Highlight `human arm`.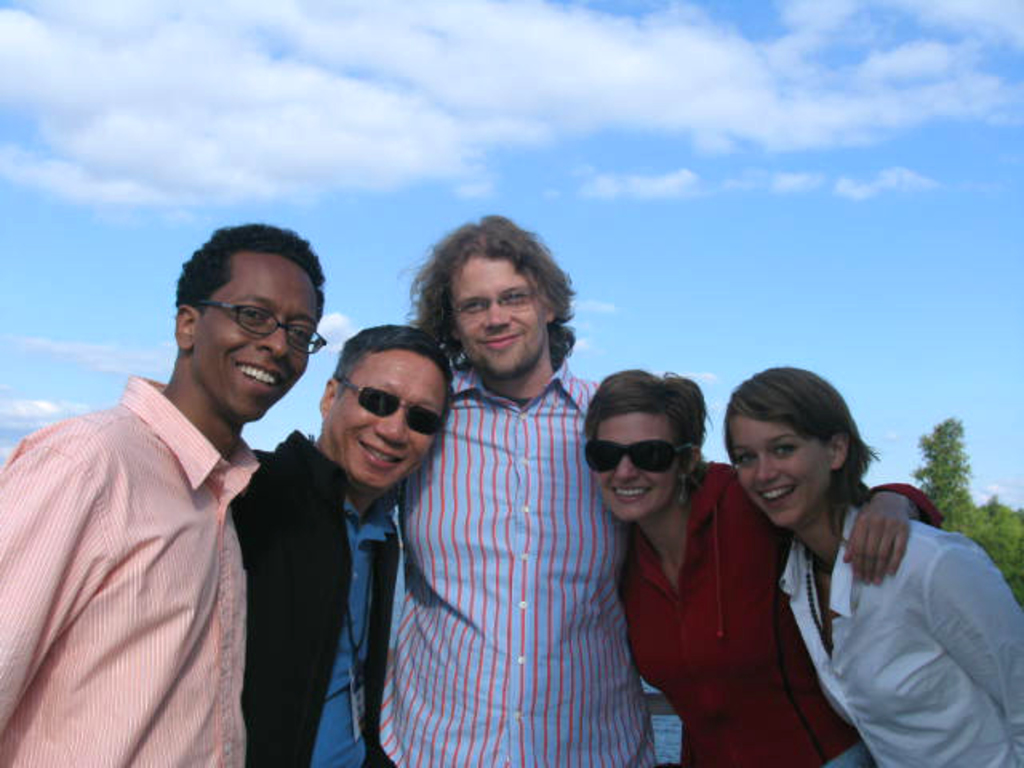
Highlighted region: region(923, 536, 1022, 755).
